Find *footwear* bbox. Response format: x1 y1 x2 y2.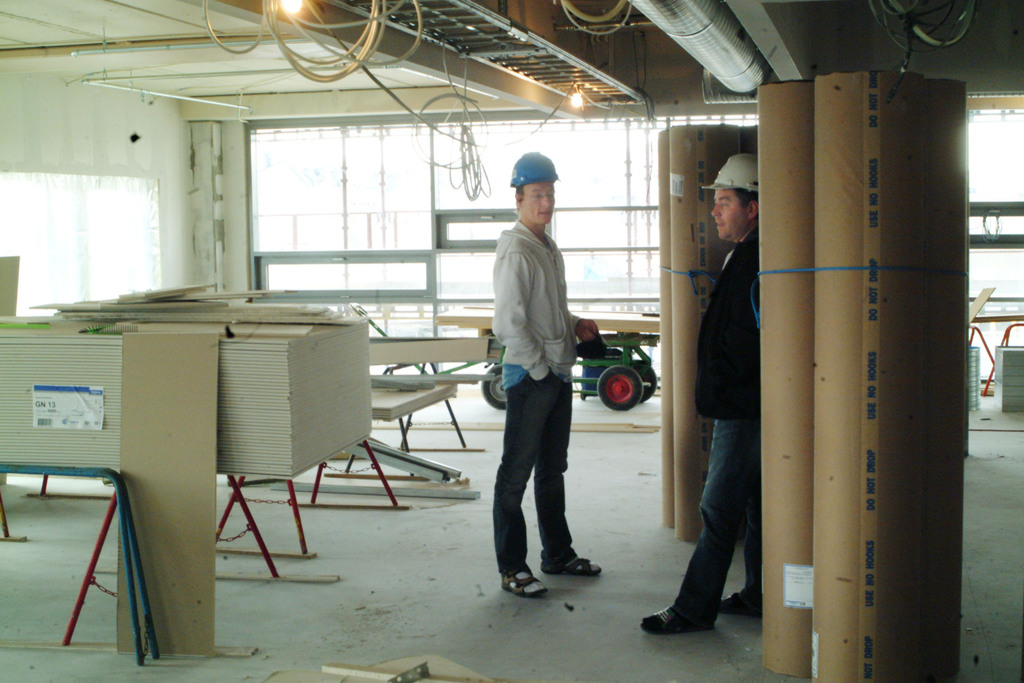
537 559 604 575.
